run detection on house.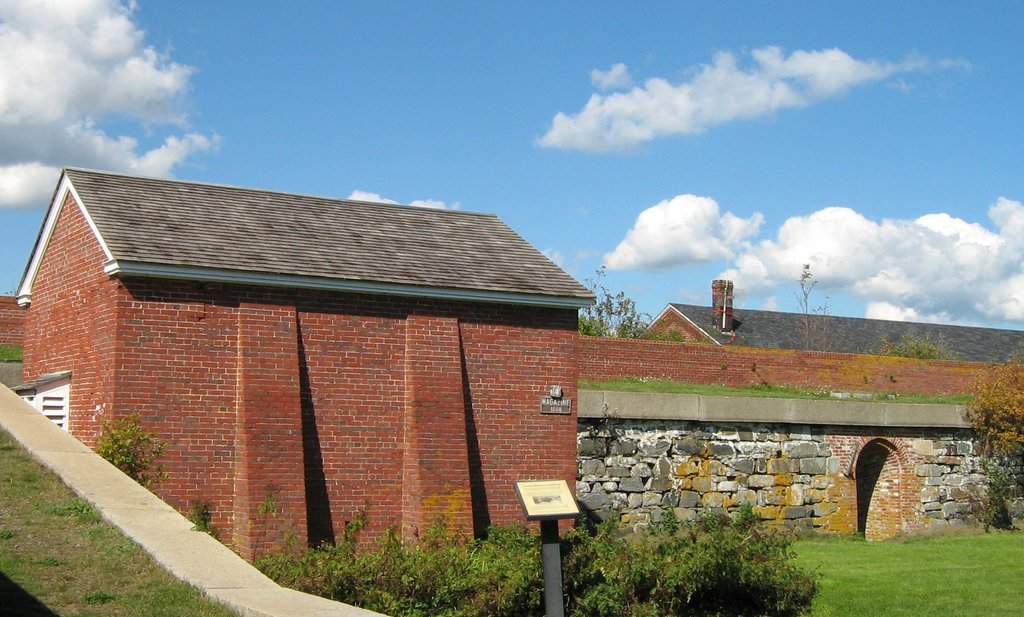
Result: select_region(25, 156, 623, 559).
